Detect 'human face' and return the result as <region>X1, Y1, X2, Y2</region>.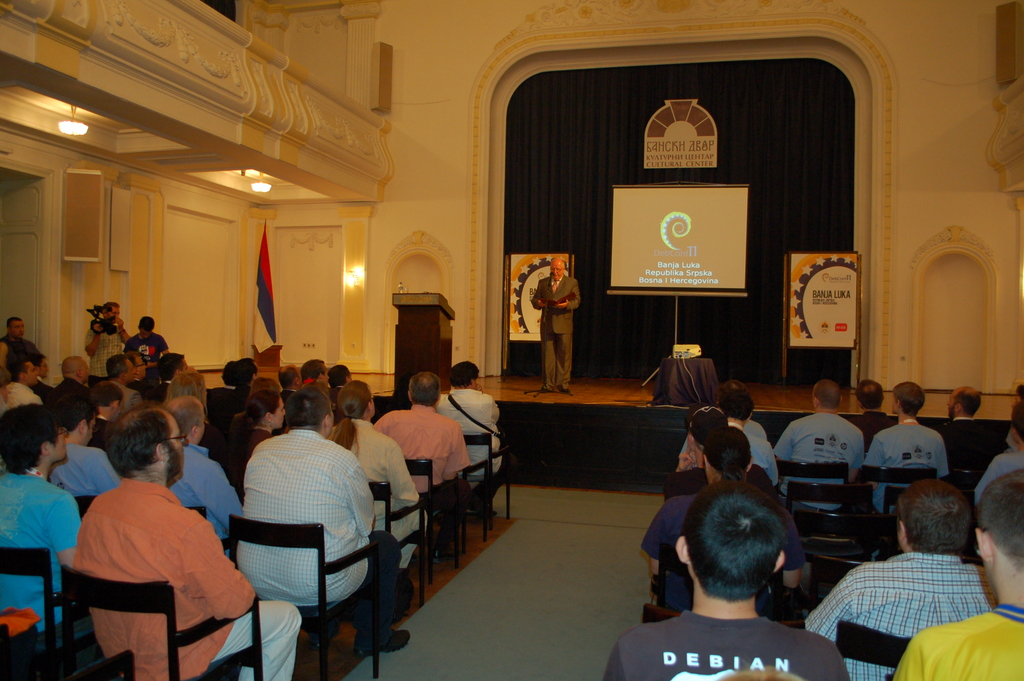
<region>24, 360, 38, 384</region>.
